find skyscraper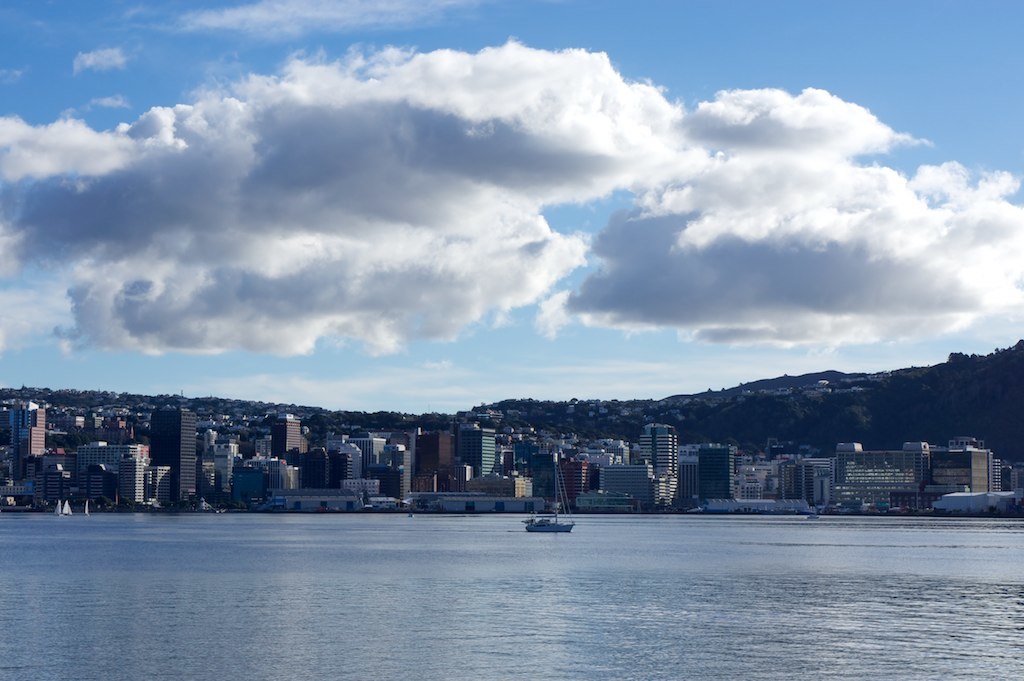
rect(69, 416, 81, 442)
